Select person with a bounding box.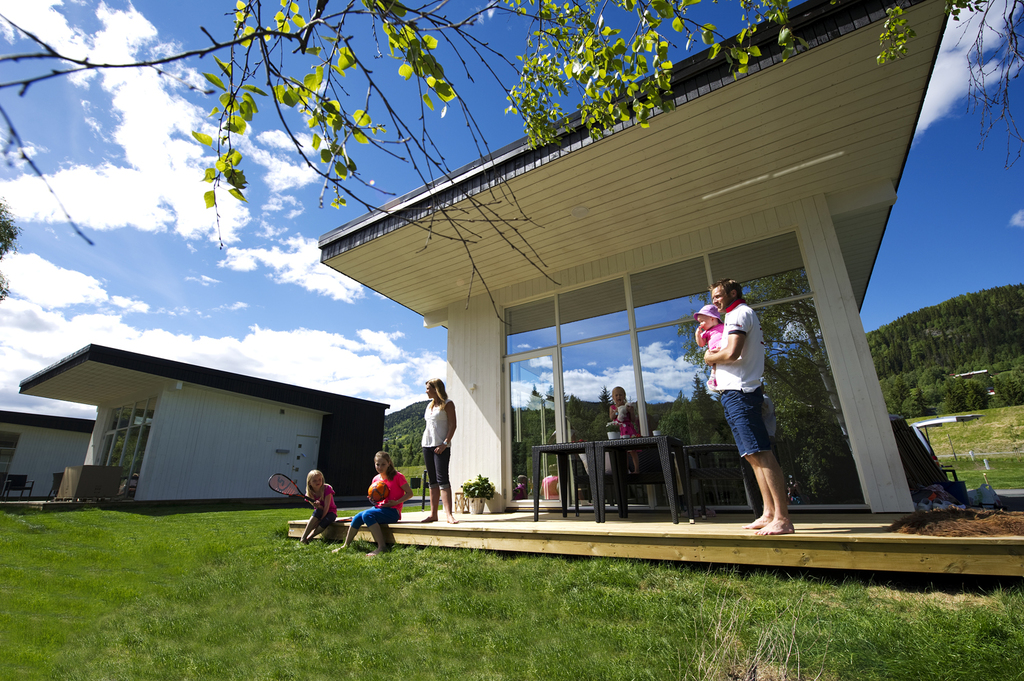
(x1=334, y1=444, x2=411, y2=563).
